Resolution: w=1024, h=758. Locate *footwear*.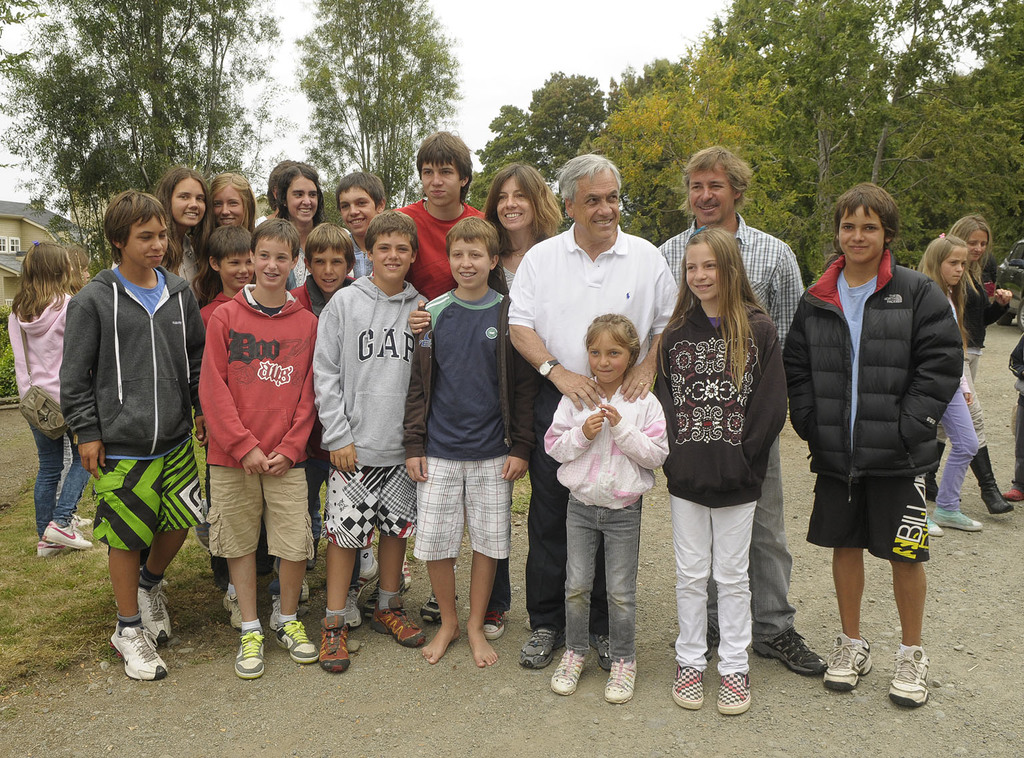
279,625,324,663.
